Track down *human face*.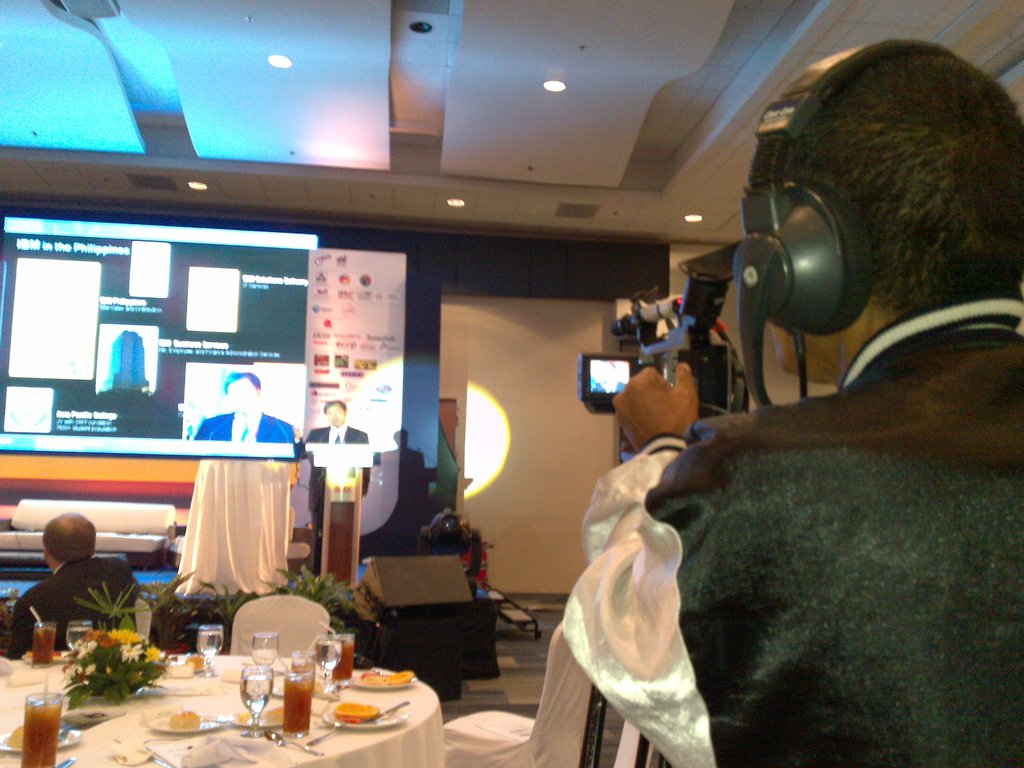
Tracked to rect(329, 404, 345, 427).
